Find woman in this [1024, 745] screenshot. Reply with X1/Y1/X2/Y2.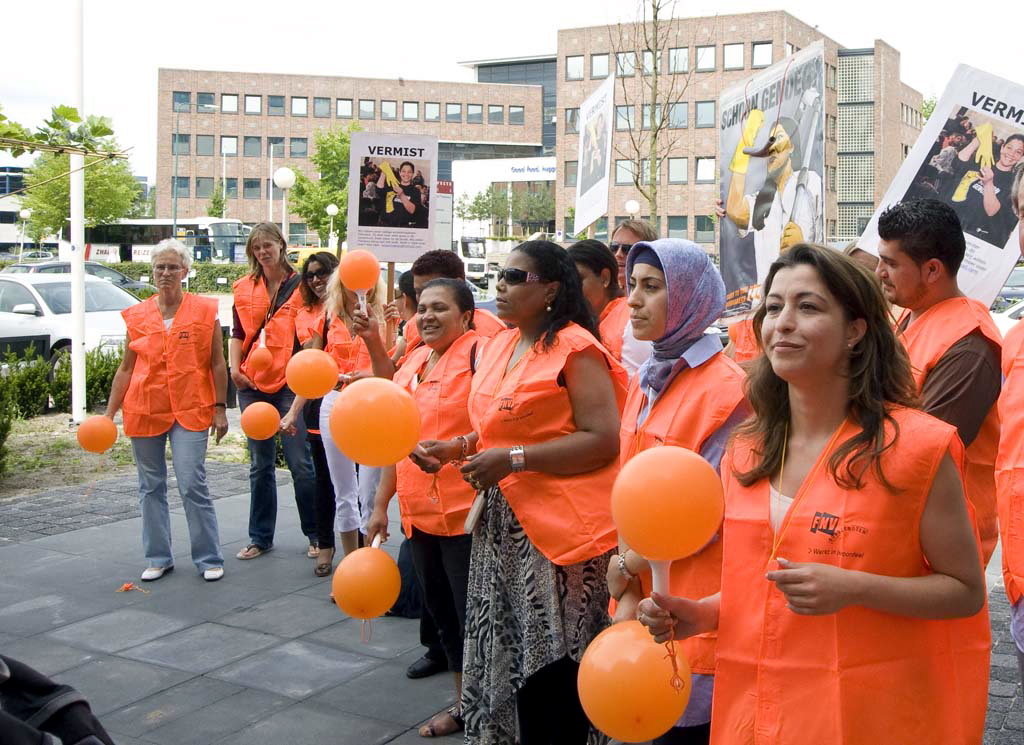
562/242/627/358.
